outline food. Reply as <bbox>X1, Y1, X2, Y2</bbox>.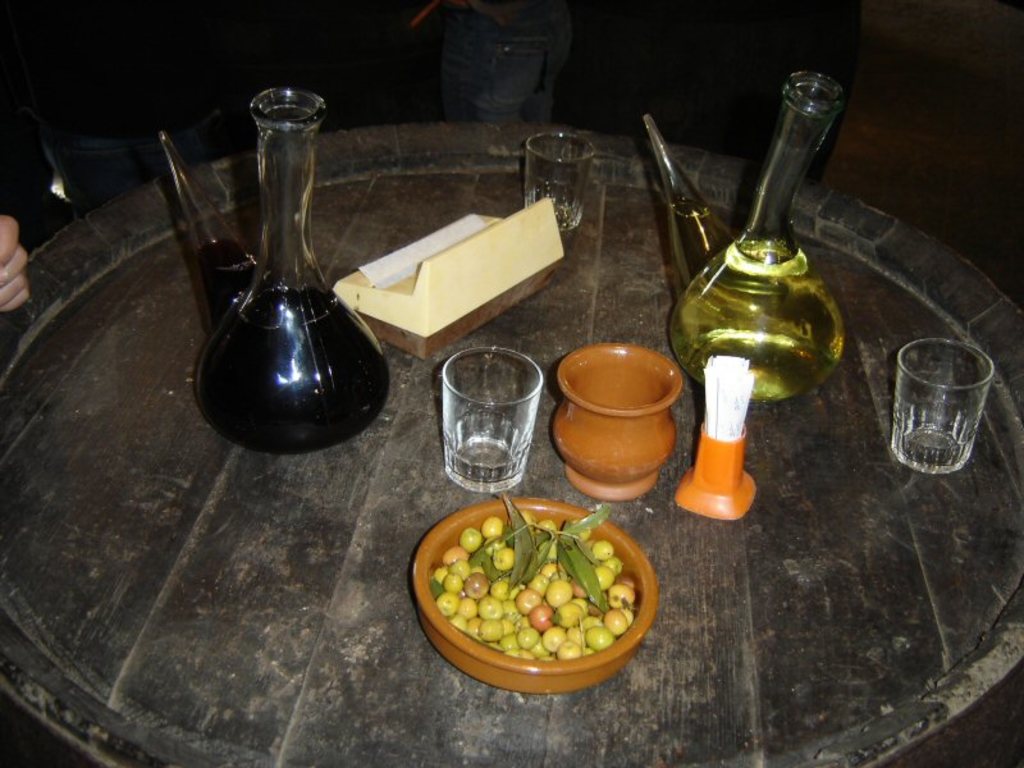
<bbox>439, 502, 655, 685</bbox>.
